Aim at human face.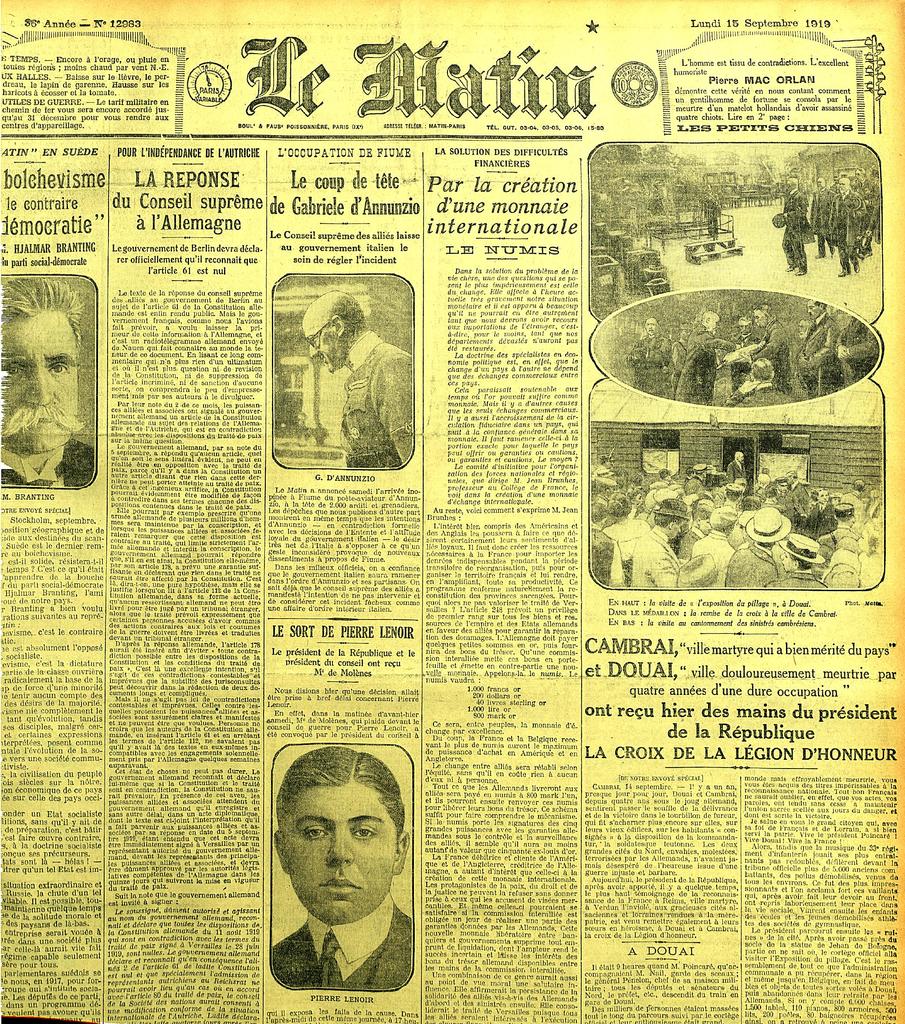
Aimed at detection(753, 309, 765, 328).
